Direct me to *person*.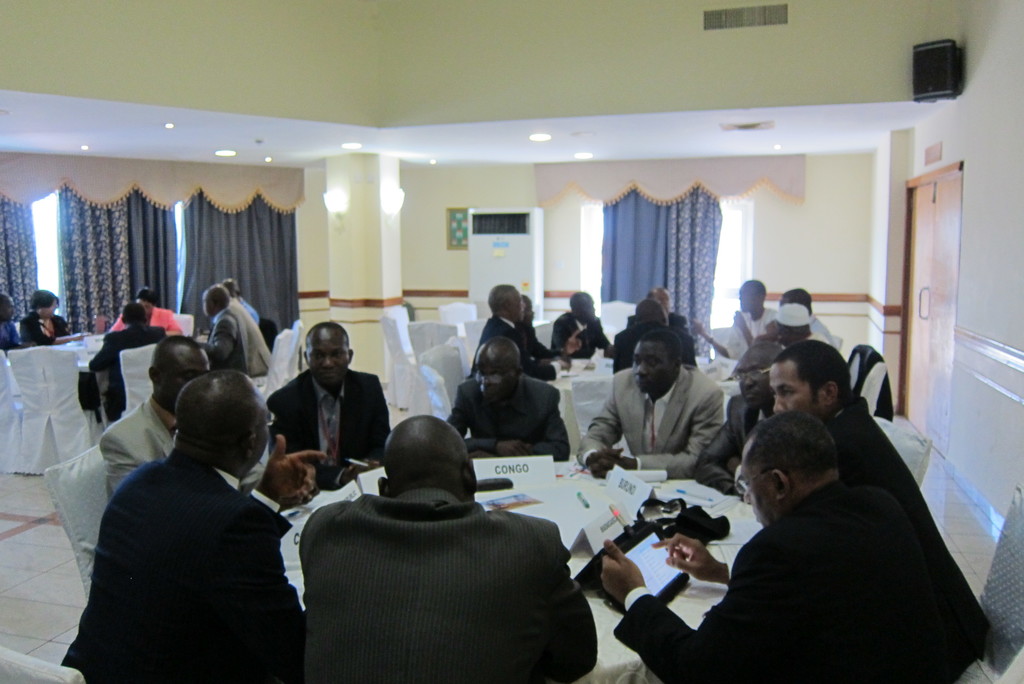
Direction: [300, 416, 596, 683].
